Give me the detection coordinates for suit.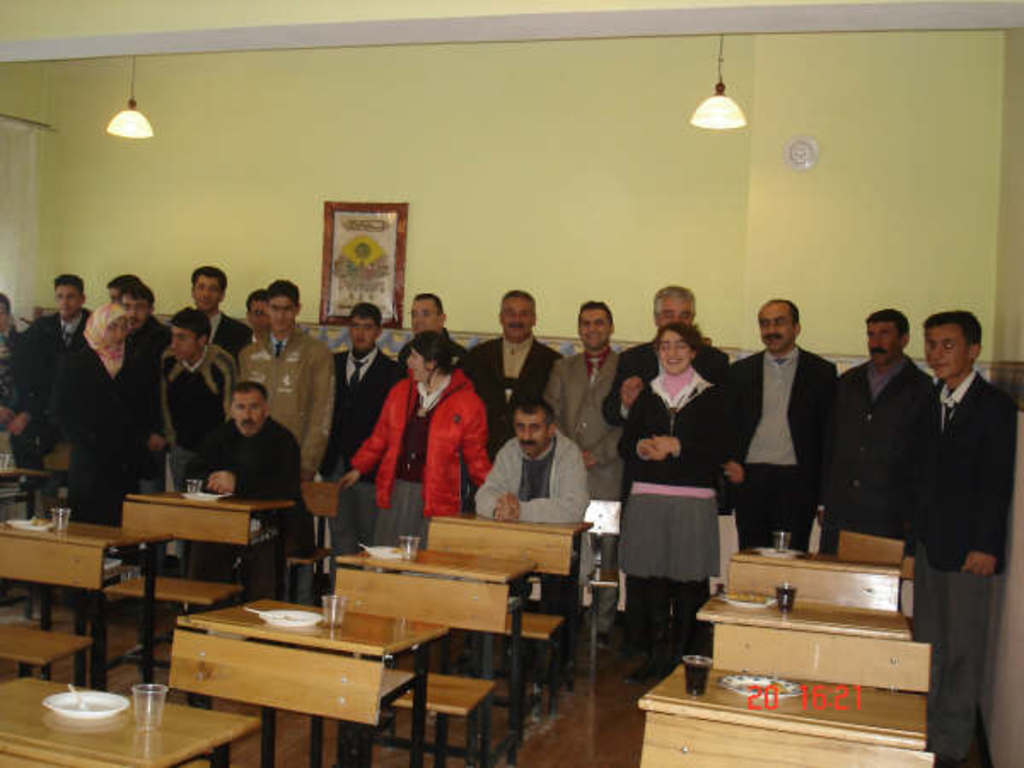
915/365/1014/766.
